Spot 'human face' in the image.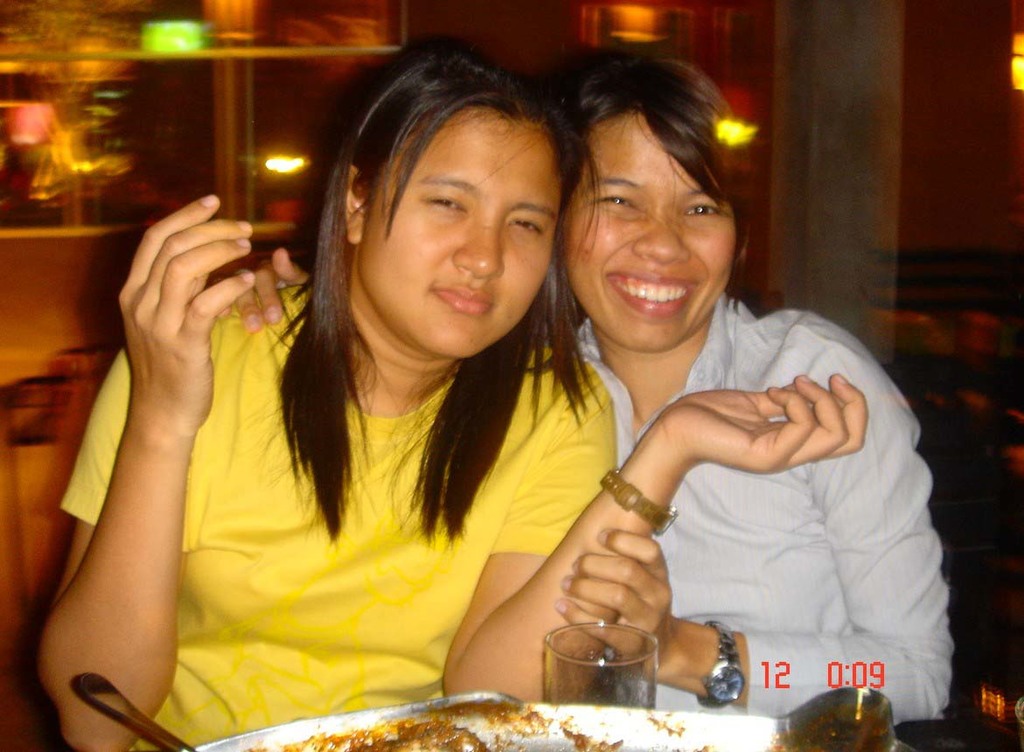
'human face' found at 556 110 733 350.
